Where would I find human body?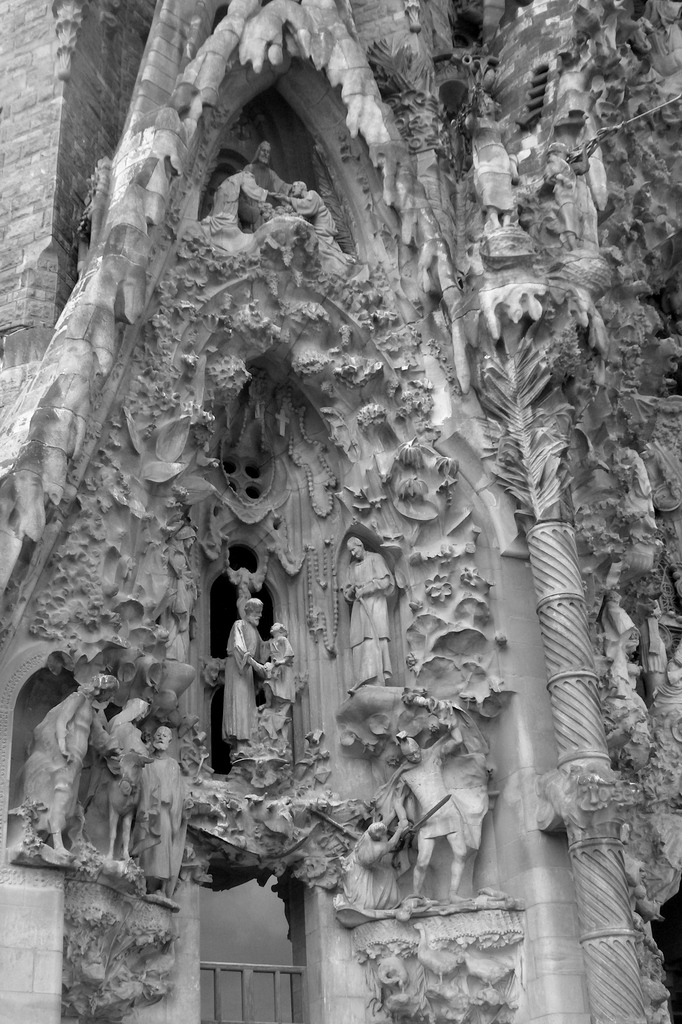
At (left=208, top=172, right=285, bottom=225).
